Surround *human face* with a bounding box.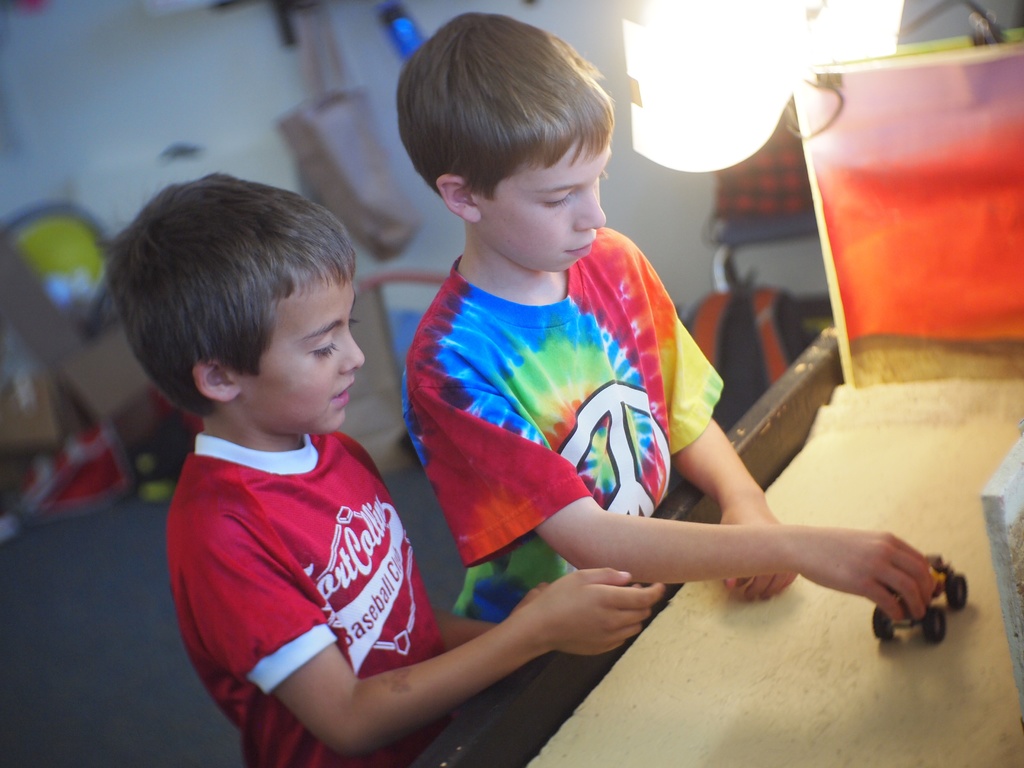
l=481, t=138, r=611, b=276.
